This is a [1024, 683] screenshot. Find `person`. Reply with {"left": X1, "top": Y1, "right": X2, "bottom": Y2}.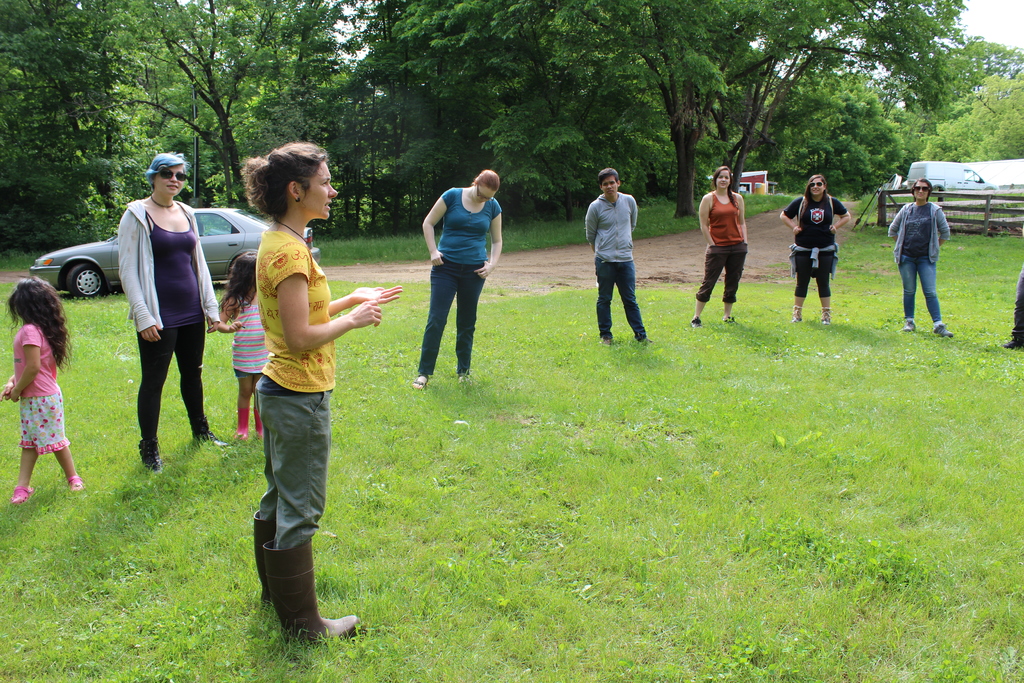
{"left": 584, "top": 162, "right": 656, "bottom": 346}.
